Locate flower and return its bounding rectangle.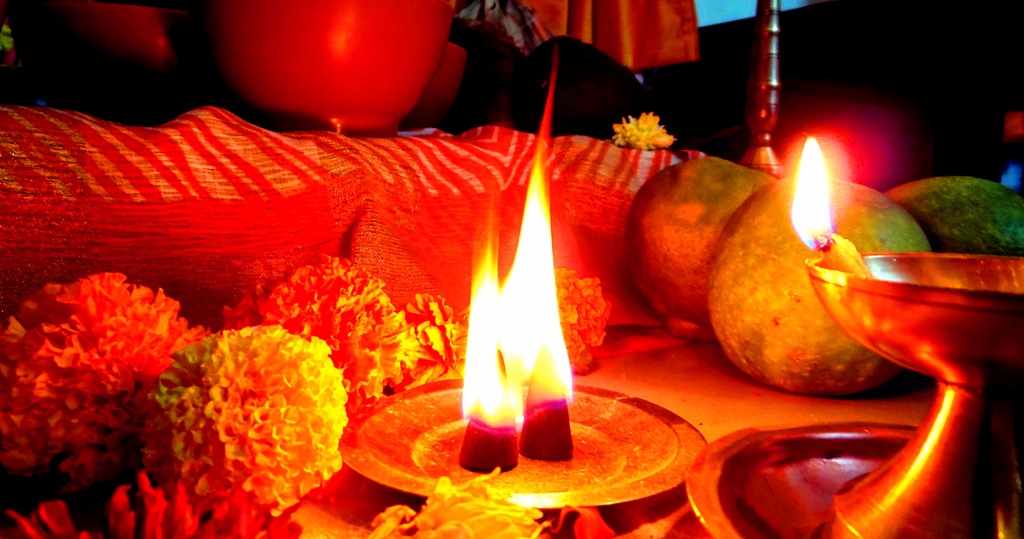
(143,326,348,515).
